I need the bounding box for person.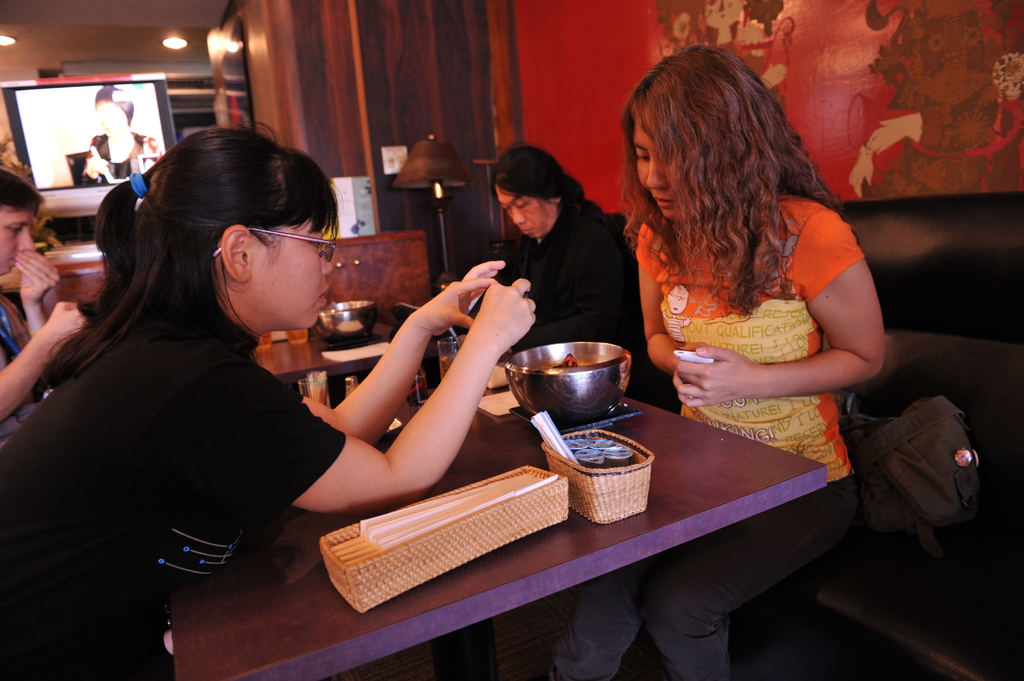
Here it is: [544, 44, 887, 680].
